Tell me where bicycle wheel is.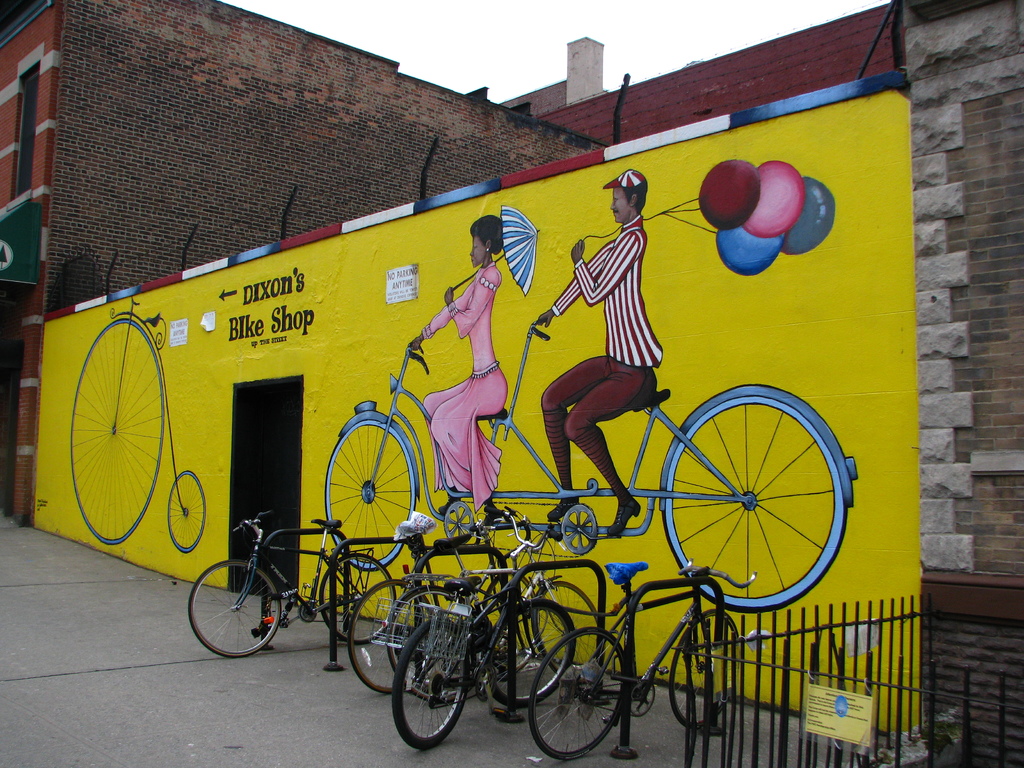
bicycle wheel is at Rect(168, 472, 207, 556).
